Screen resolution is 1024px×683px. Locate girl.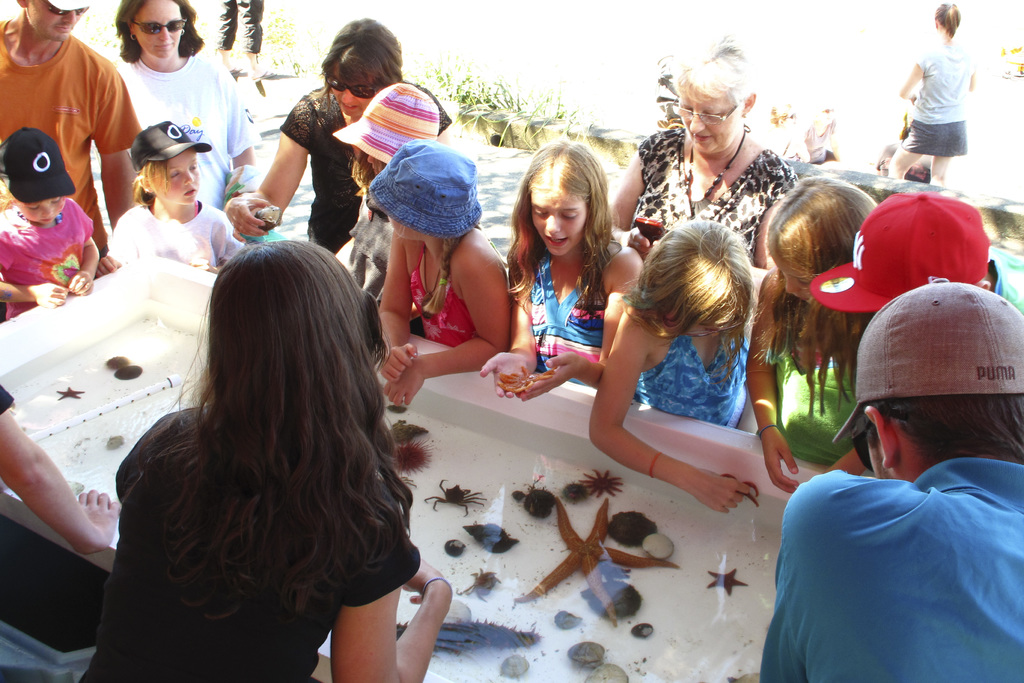
bbox(364, 138, 516, 403).
